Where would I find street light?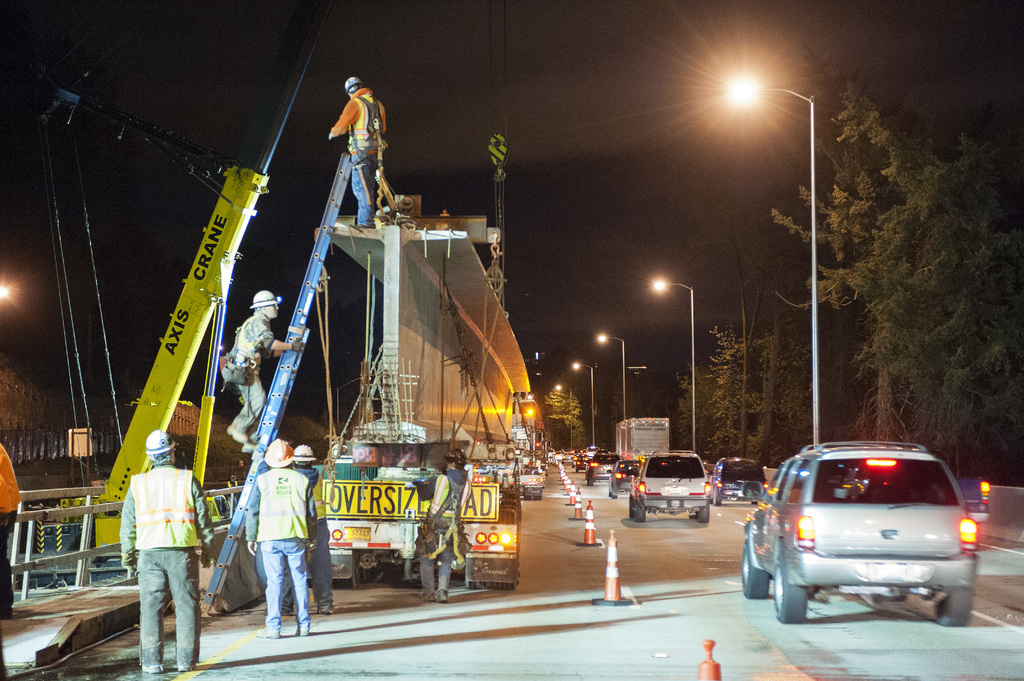
At [x1=552, y1=381, x2=573, y2=449].
